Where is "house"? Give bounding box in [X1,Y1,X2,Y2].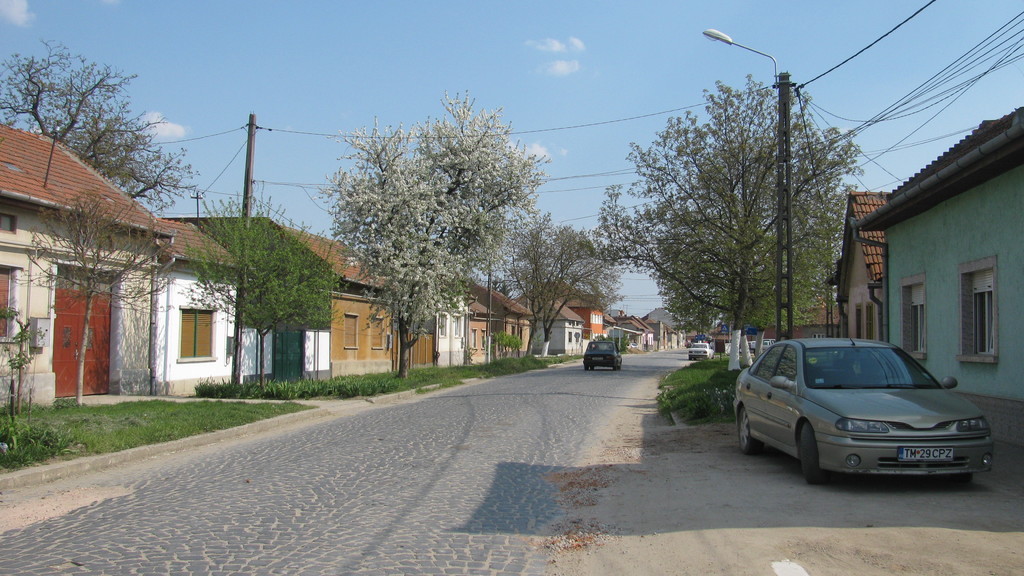
[611,309,653,364].
